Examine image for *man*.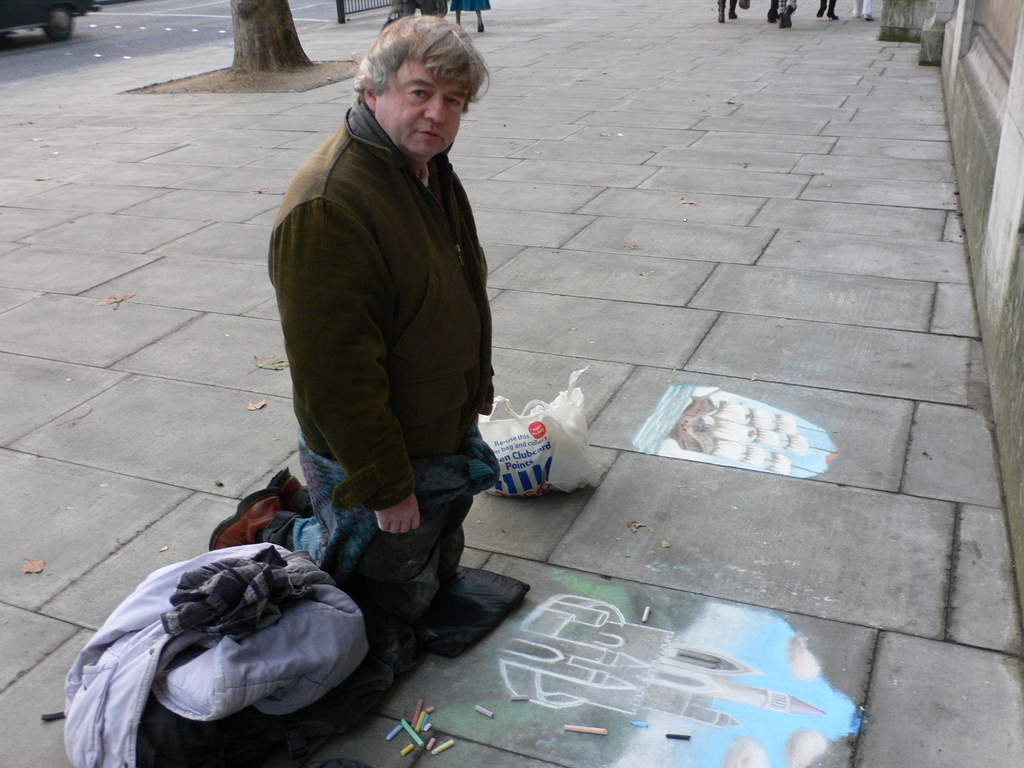
Examination result: (x1=262, y1=8, x2=499, y2=680).
